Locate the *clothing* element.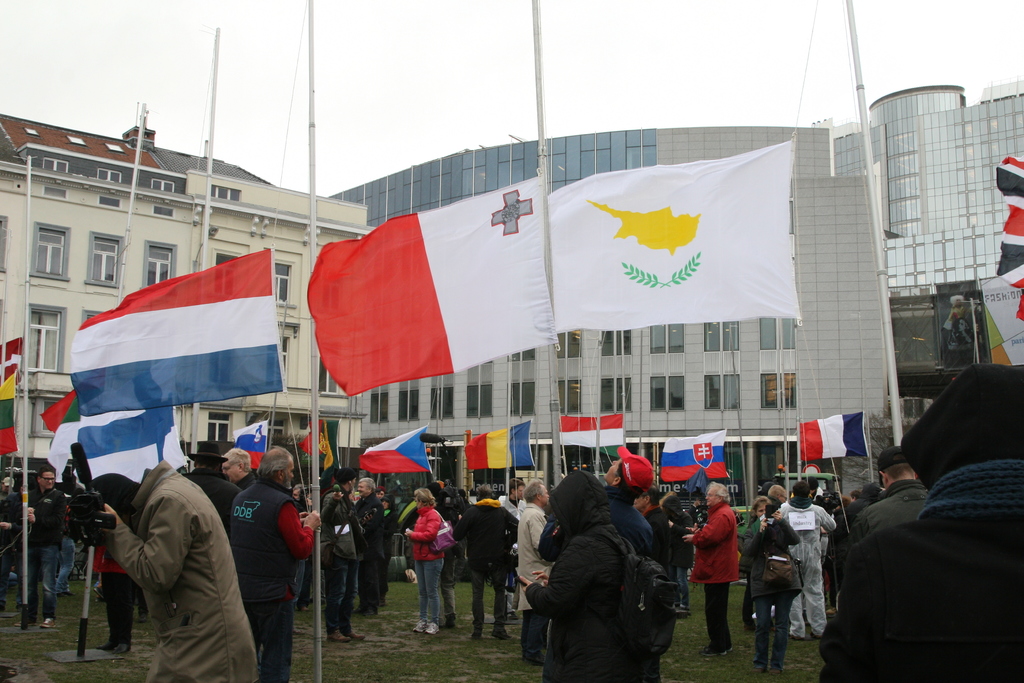
Element bbox: region(516, 500, 554, 649).
